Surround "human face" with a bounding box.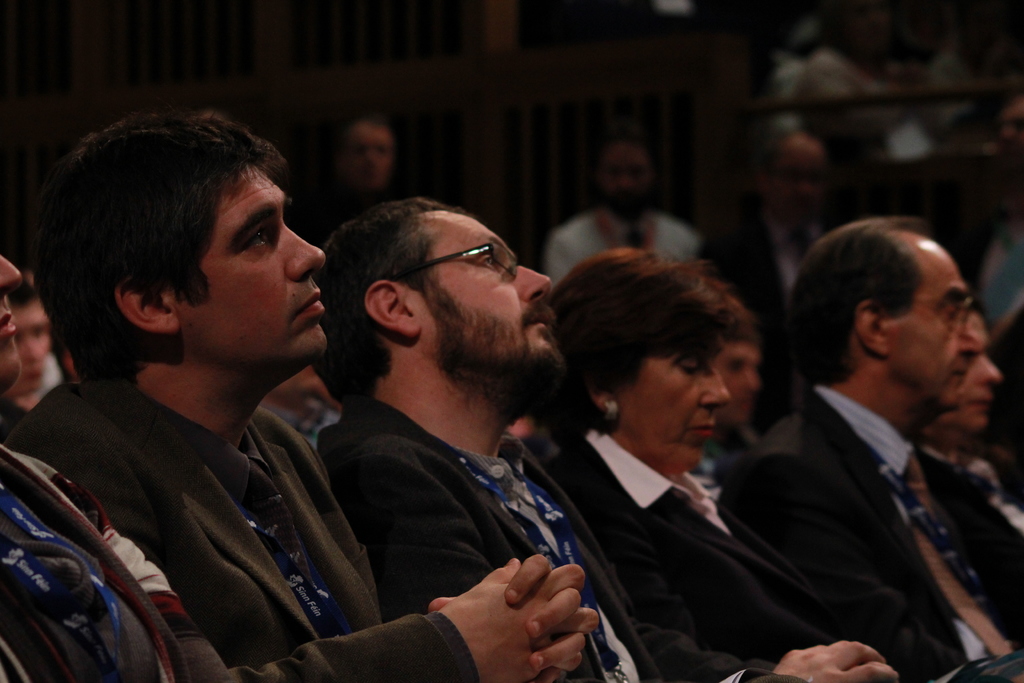
left=420, top=215, right=561, bottom=377.
